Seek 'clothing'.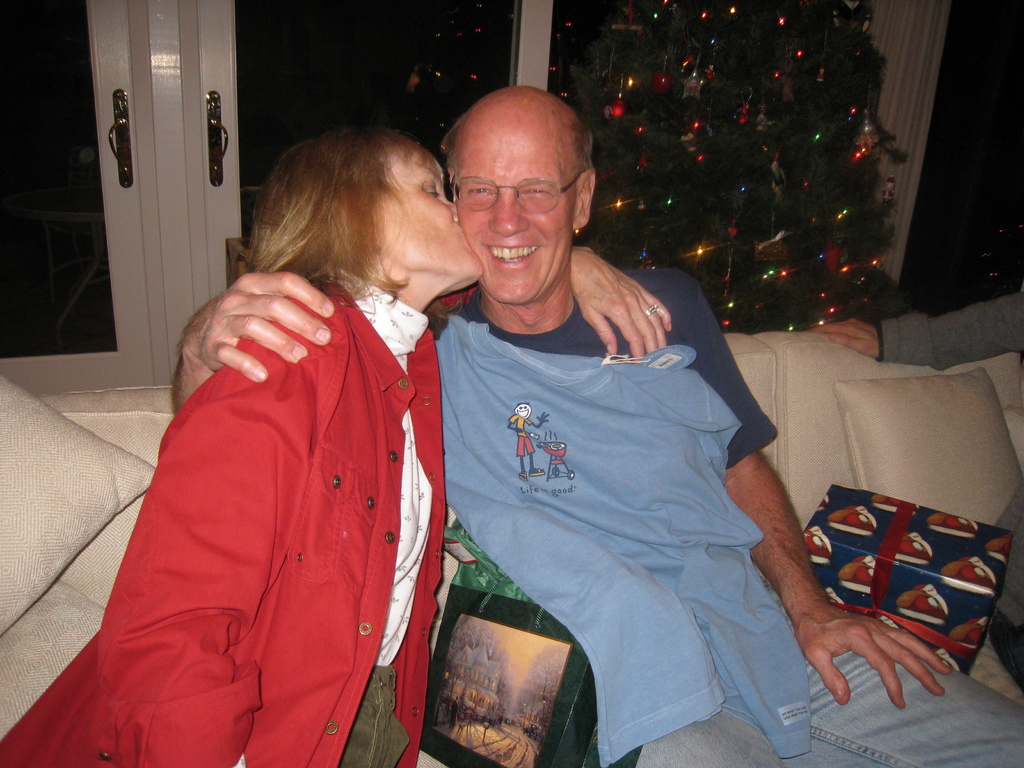
0 267 435 767.
